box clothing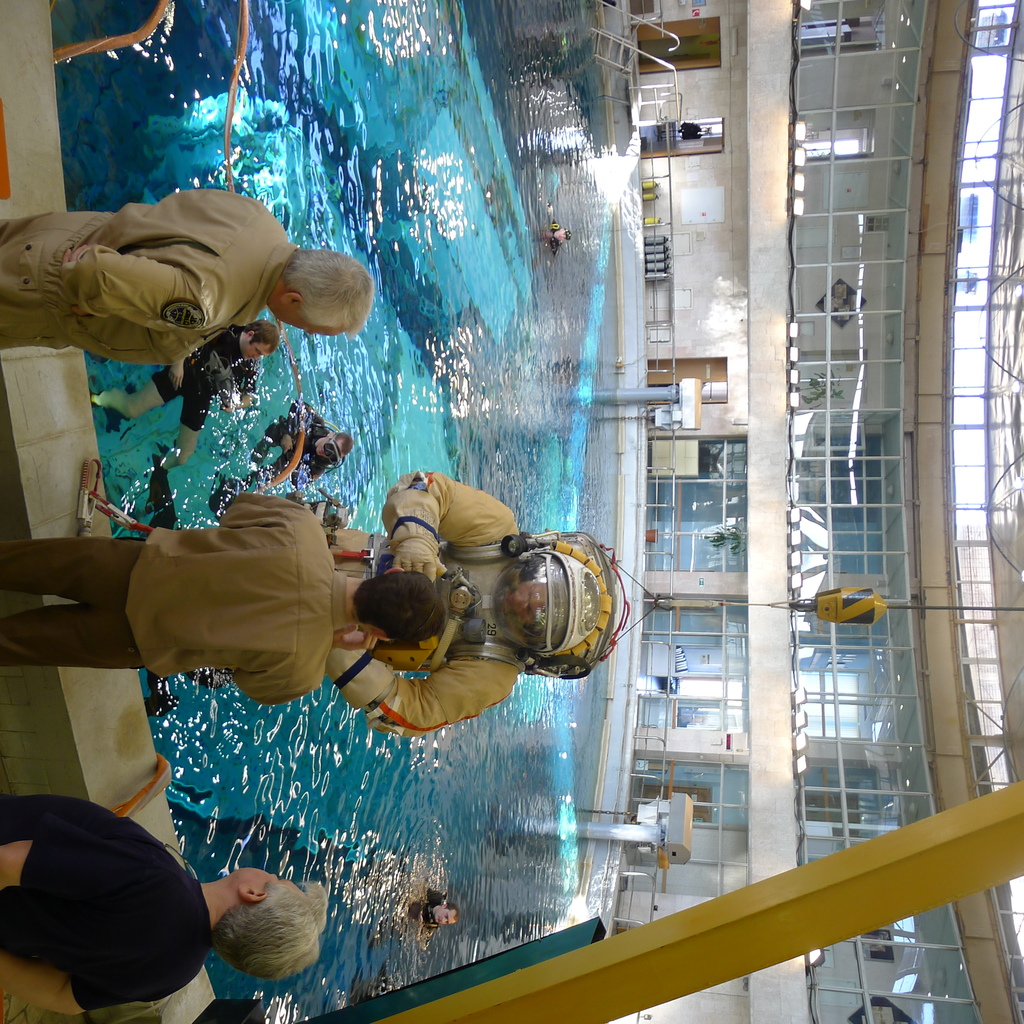
326/469/529/740
